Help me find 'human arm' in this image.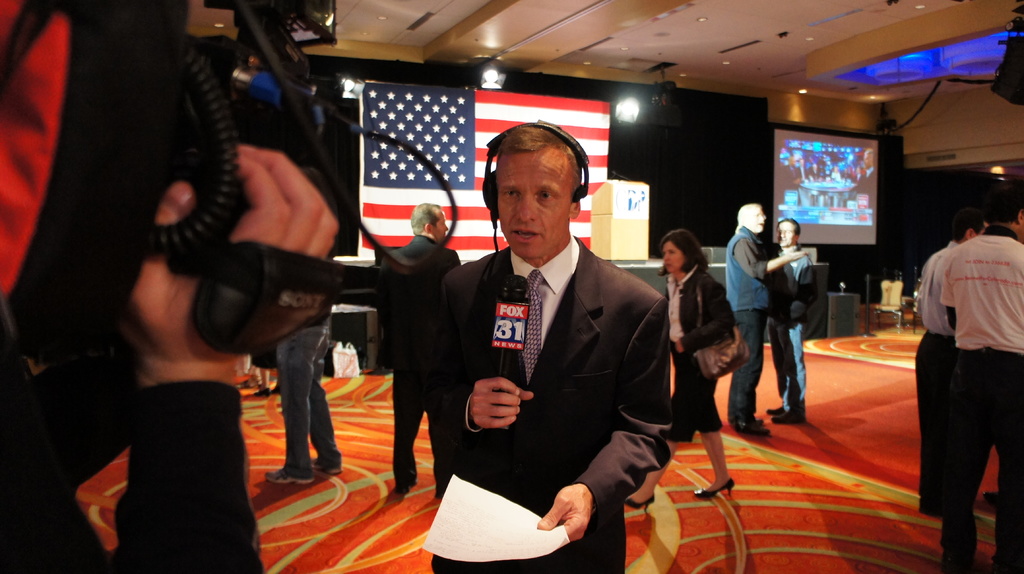
Found it: select_region(934, 253, 959, 330).
